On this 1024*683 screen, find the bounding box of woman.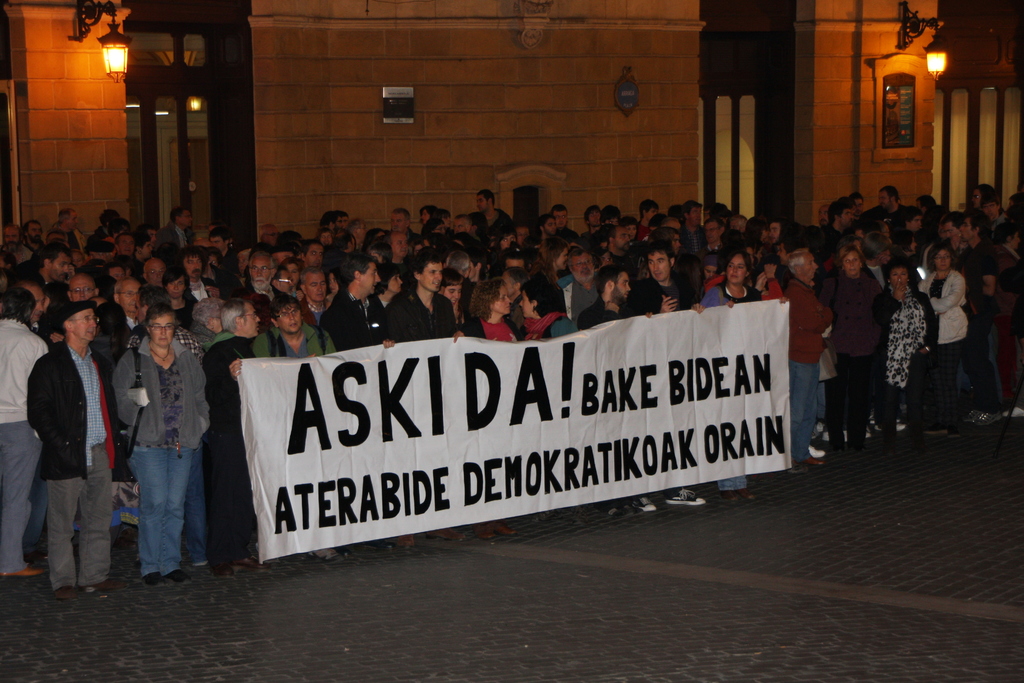
Bounding box: (left=828, top=244, right=890, bottom=453).
